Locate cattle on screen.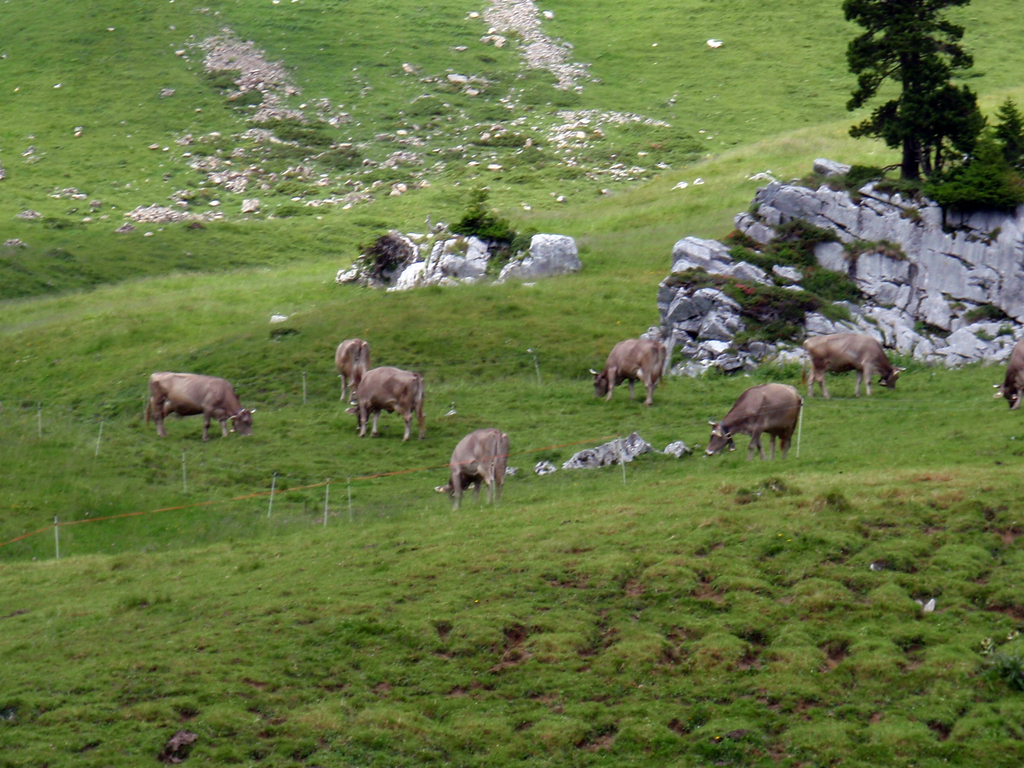
On screen at [left=1000, top=340, right=1023, bottom=409].
